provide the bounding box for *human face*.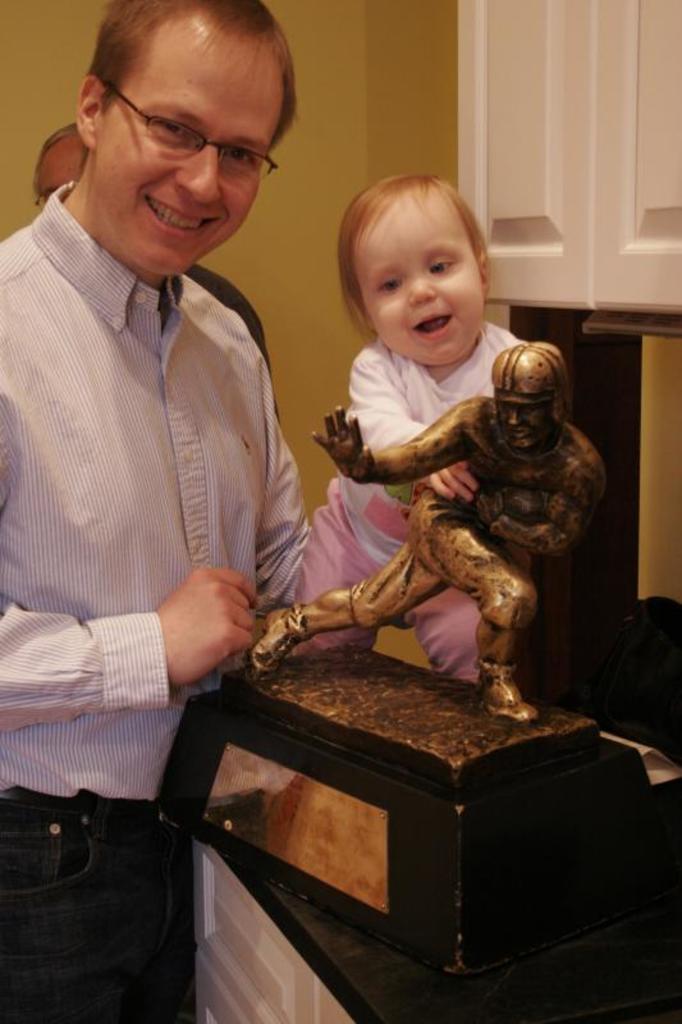
bbox=(96, 41, 283, 275).
